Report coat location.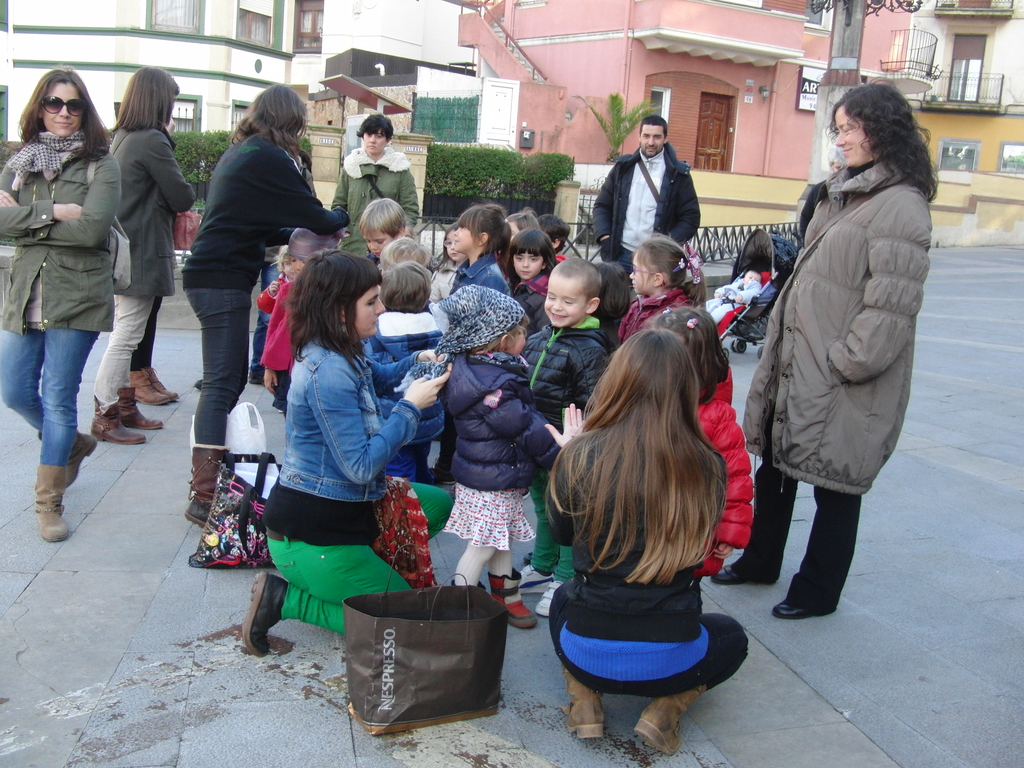
Report: 106 108 196 301.
